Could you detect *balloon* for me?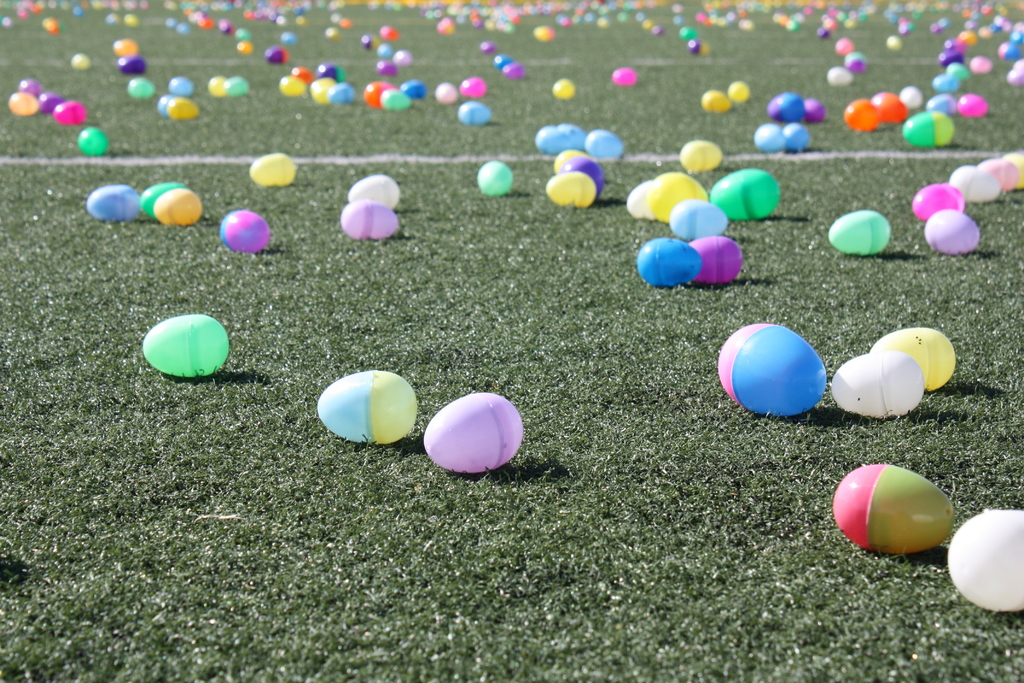
Detection result: 550,148,591,177.
